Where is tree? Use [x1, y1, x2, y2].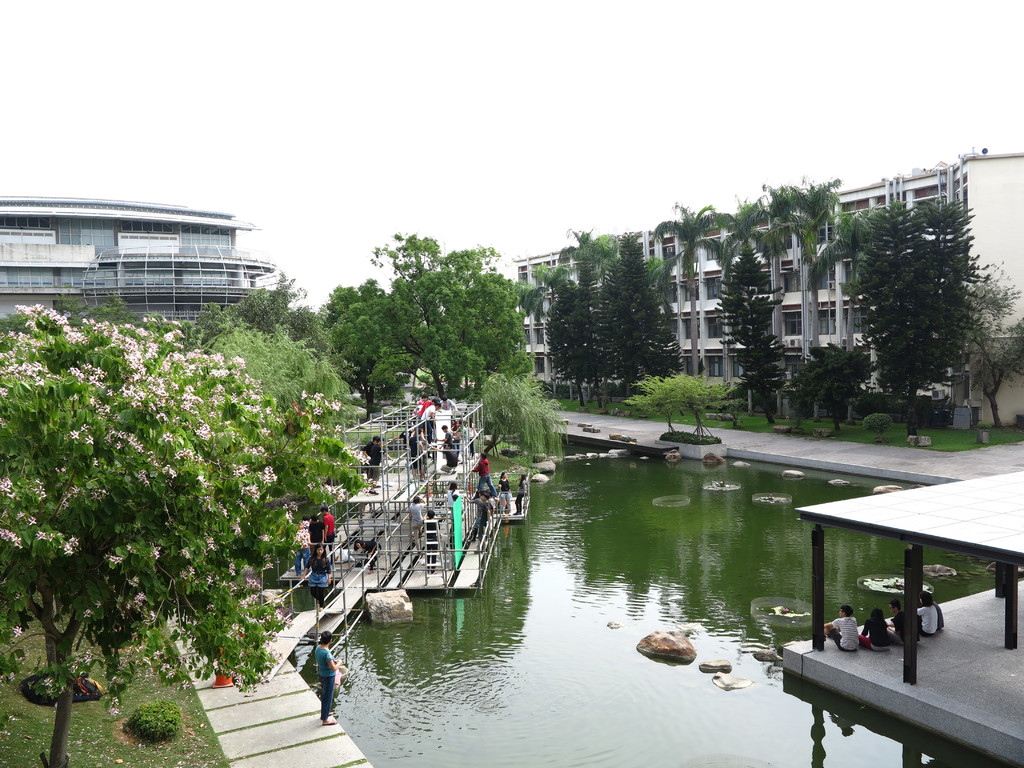
[717, 248, 788, 419].
